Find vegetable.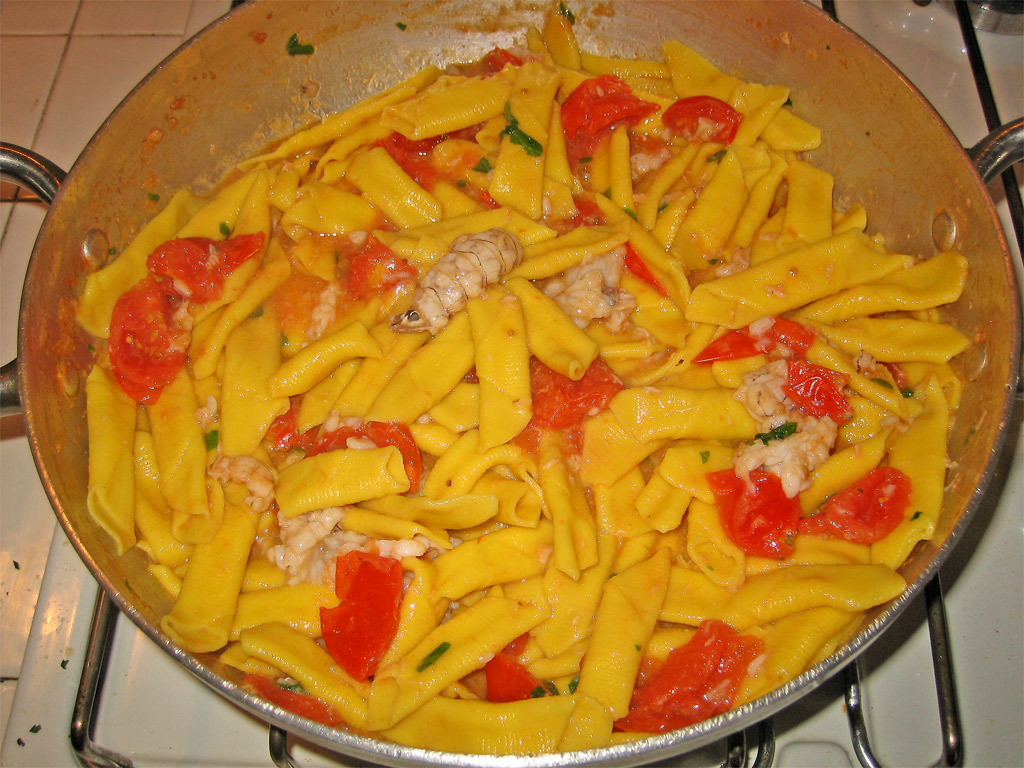
(left=486, top=627, right=552, bottom=700).
